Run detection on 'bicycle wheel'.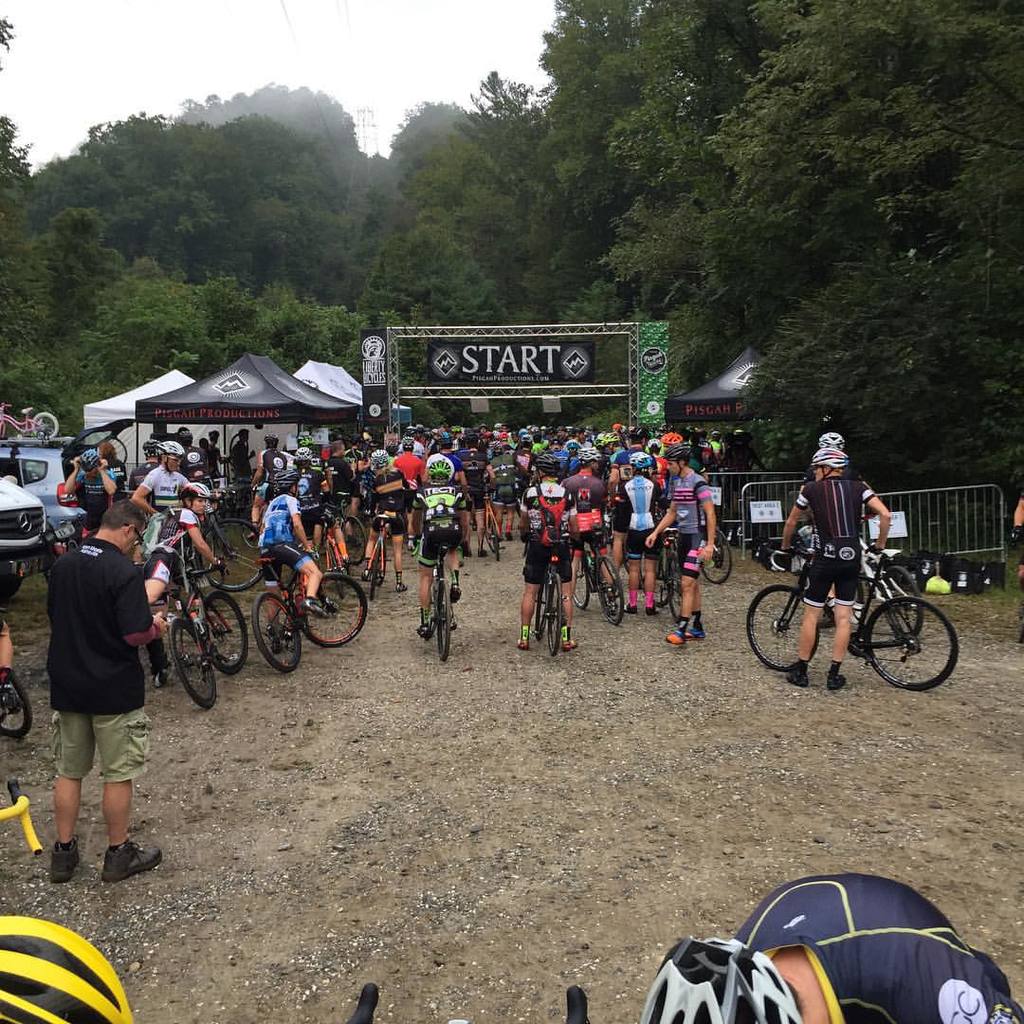
Result: (201,588,252,678).
